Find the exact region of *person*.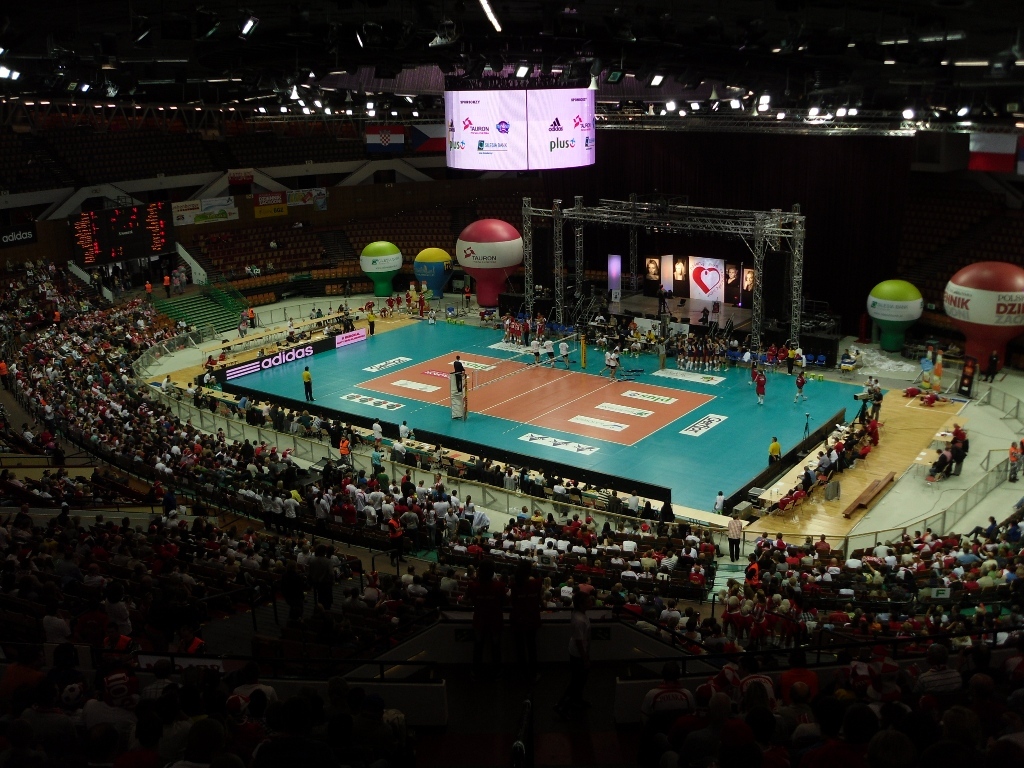
Exact region: box(457, 352, 465, 391).
